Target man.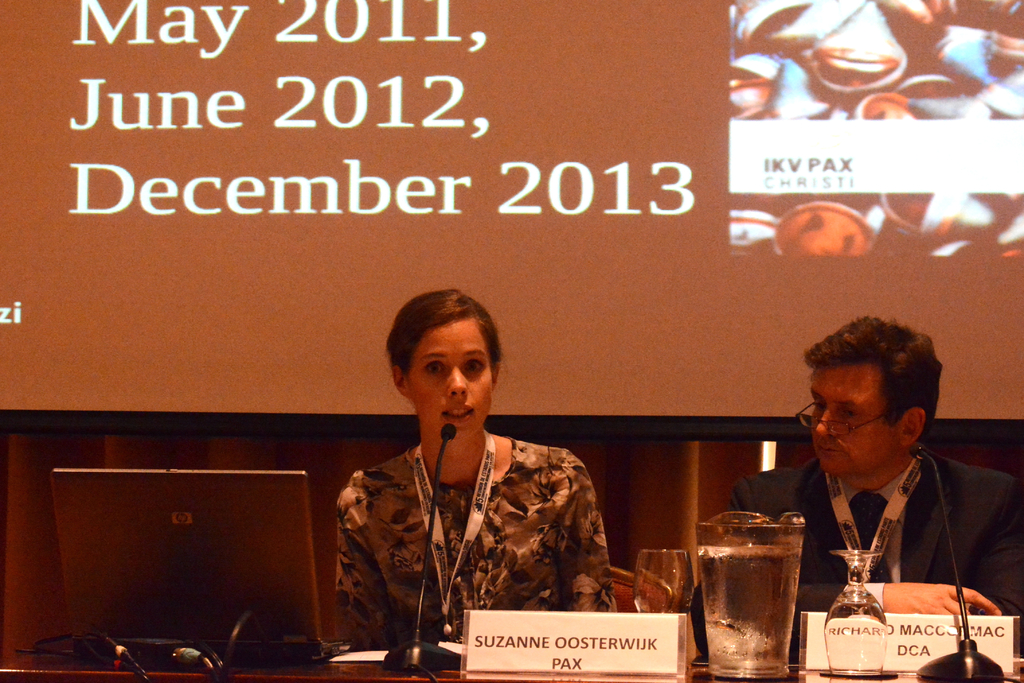
Target region: locate(690, 314, 1023, 652).
